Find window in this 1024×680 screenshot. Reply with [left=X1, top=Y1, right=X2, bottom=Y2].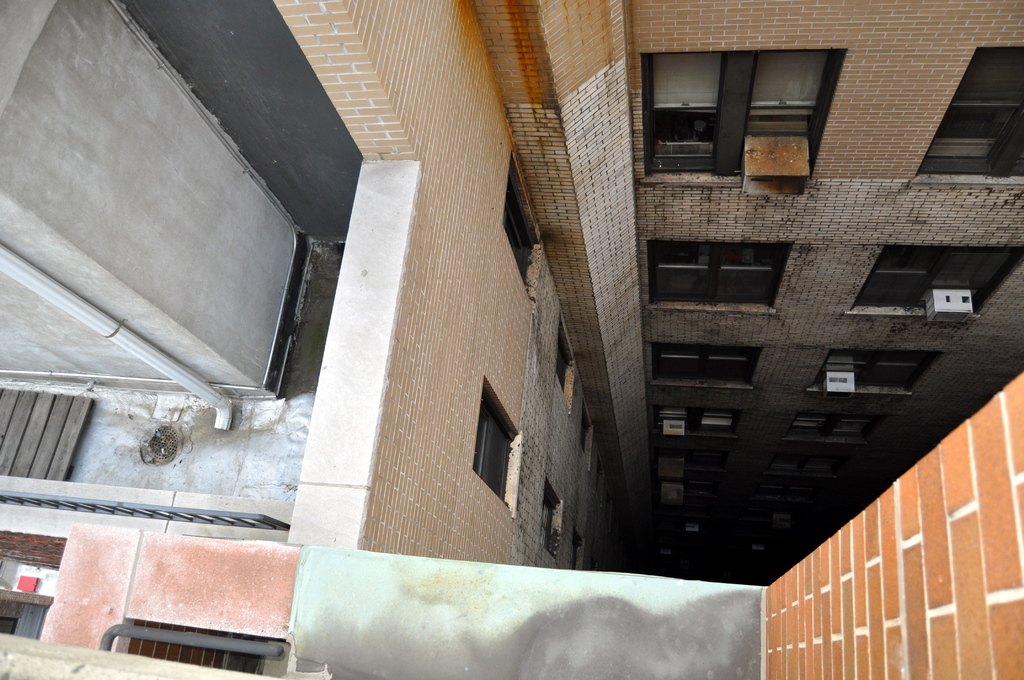
[left=578, top=401, right=597, bottom=469].
